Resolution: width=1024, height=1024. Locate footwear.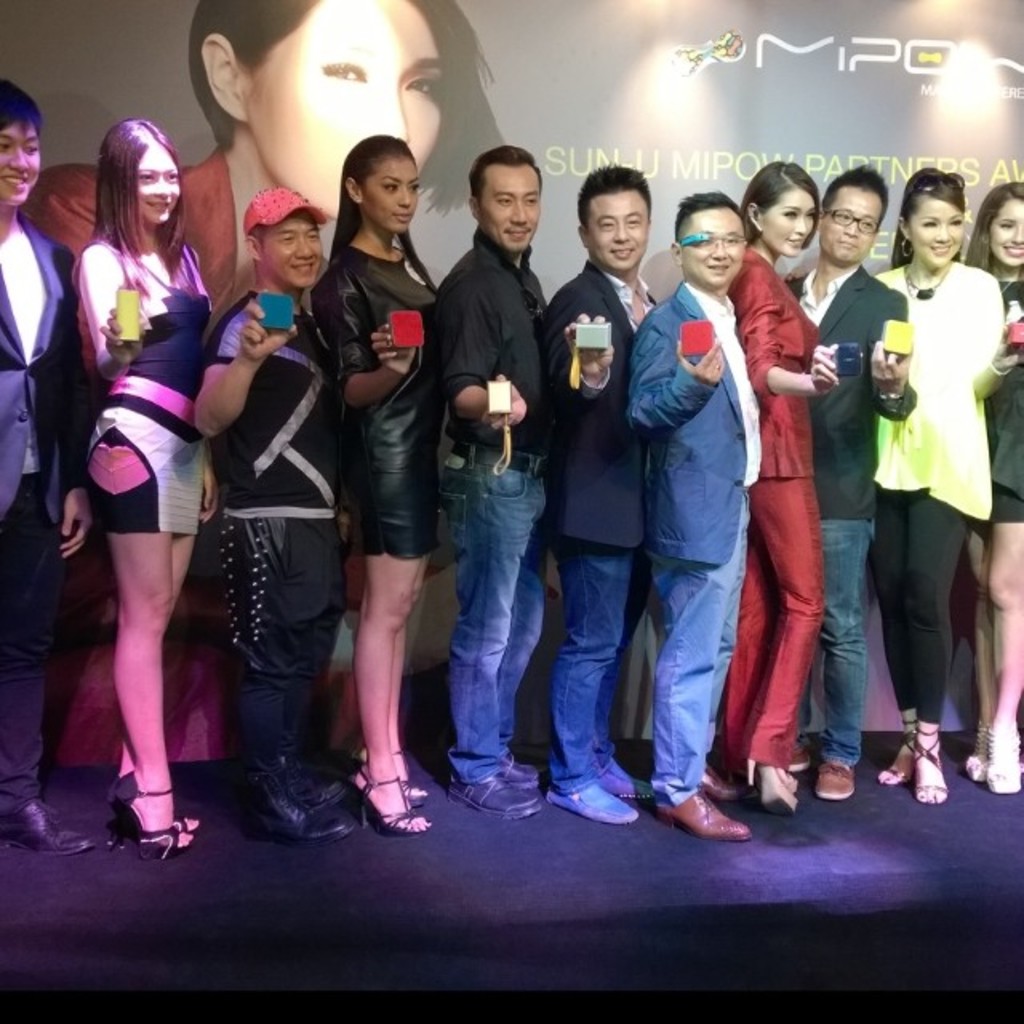
left=979, top=730, right=1022, bottom=792.
